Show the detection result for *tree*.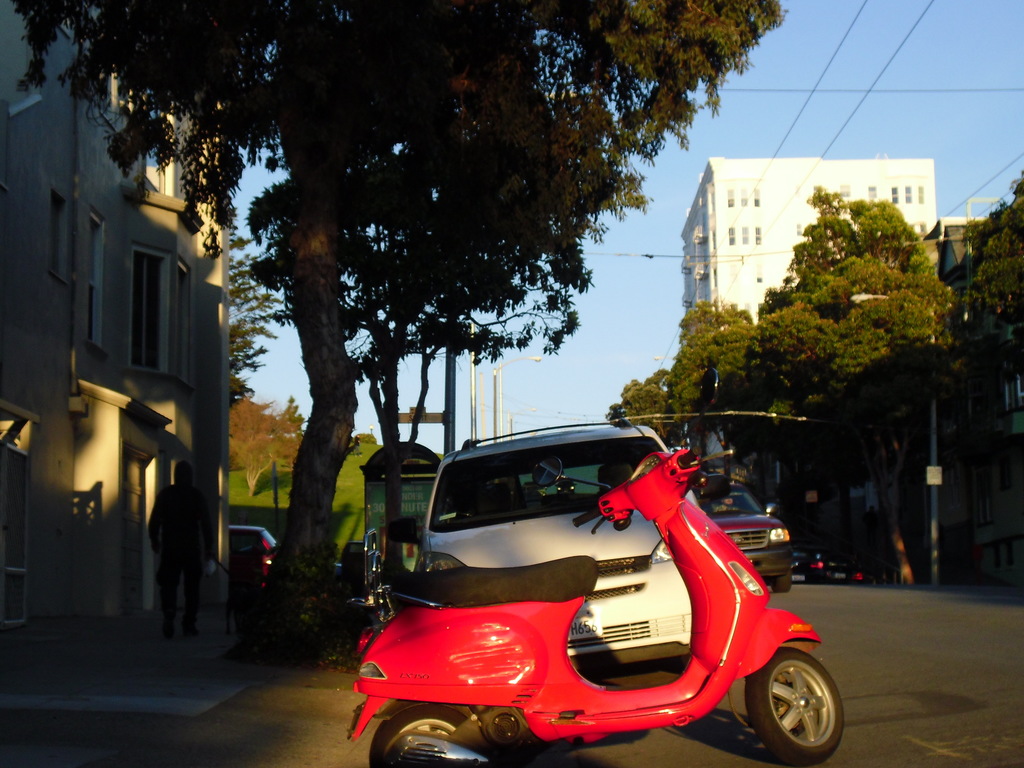
rect(86, 1, 780, 620).
